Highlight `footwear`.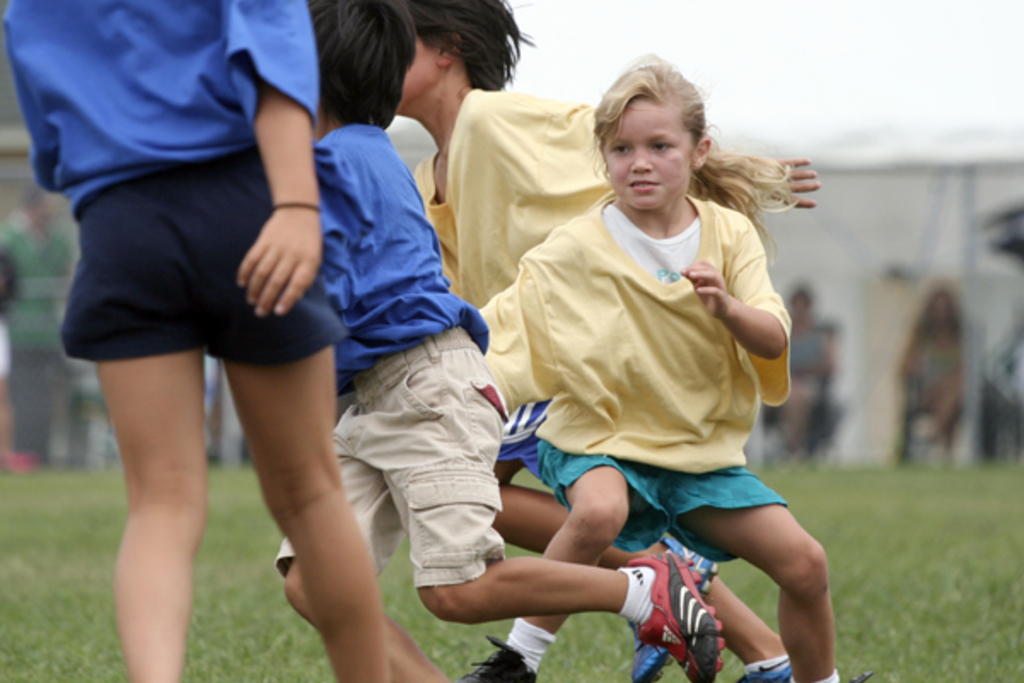
Highlighted region: {"left": 732, "top": 652, "right": 797, "bottom": 681}.
